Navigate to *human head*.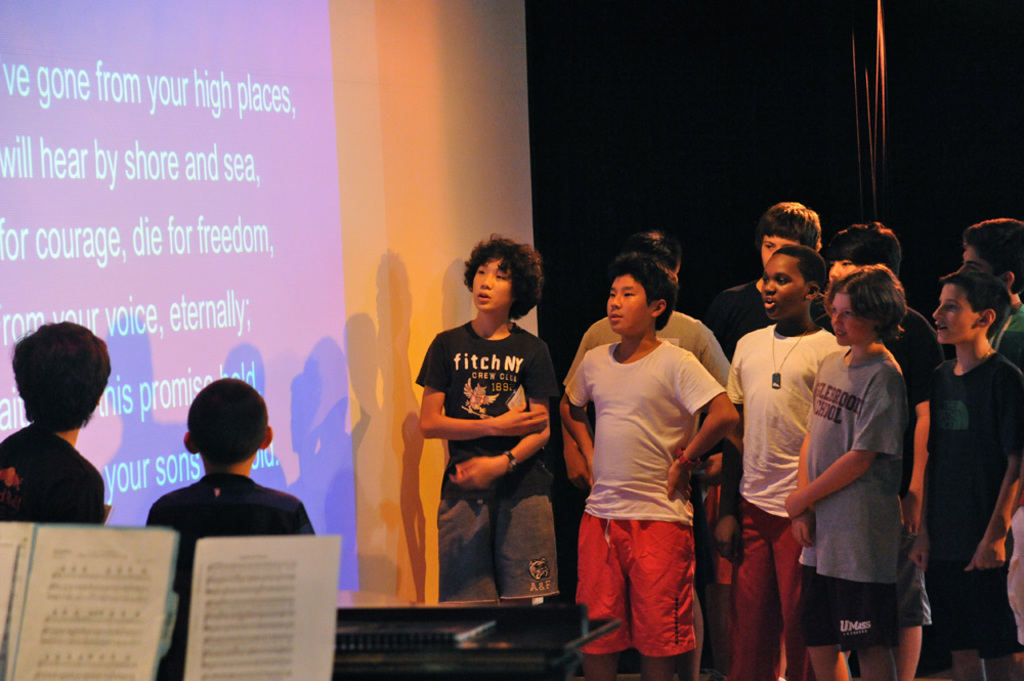
Navigation target: 964,217,1023,300.
